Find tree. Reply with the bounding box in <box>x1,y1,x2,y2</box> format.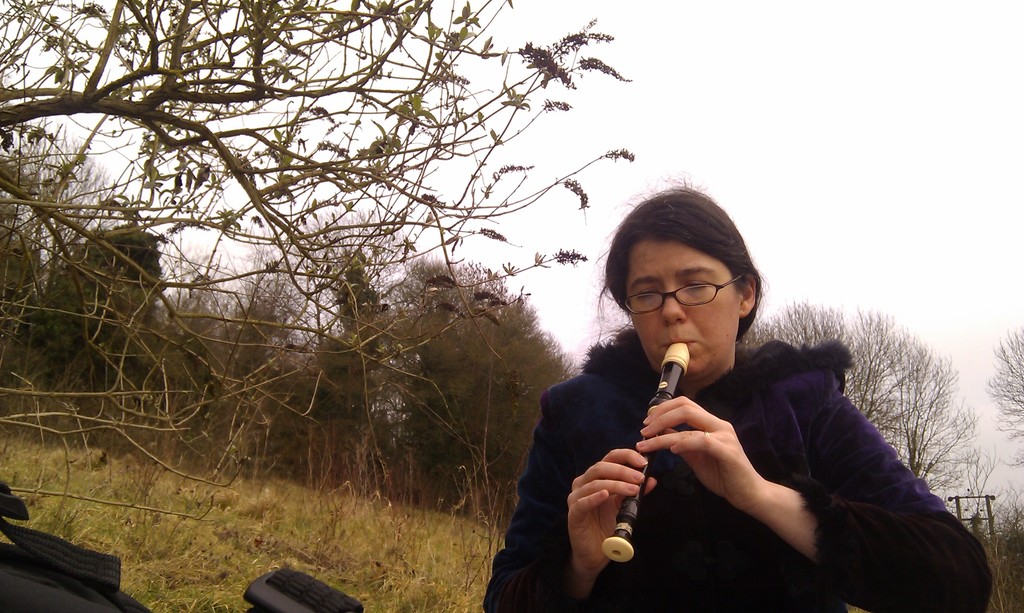
<box>740,299,1023,612</box>.
